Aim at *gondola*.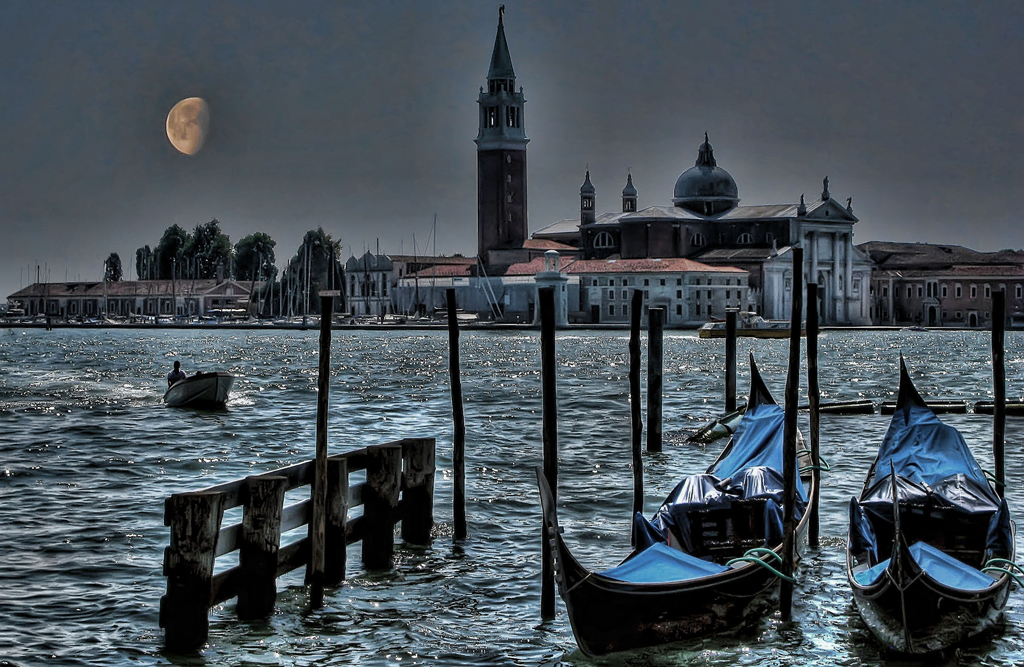
Aimed at [827,345,1017,666].
